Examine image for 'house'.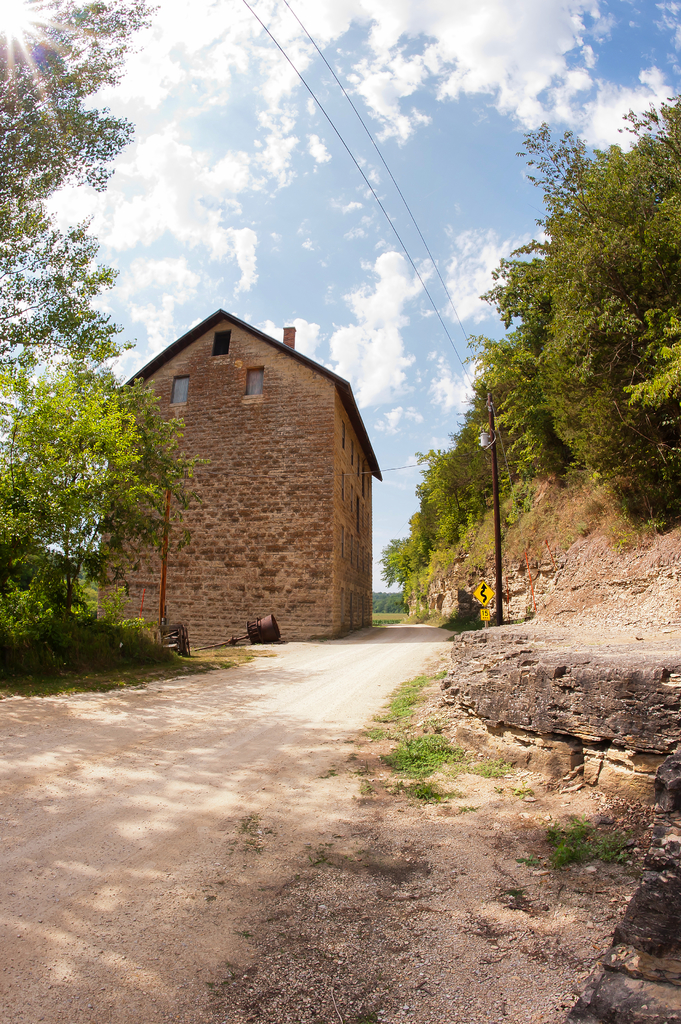
Examination result: [left=109, top=292, right=385, bottom=650].
